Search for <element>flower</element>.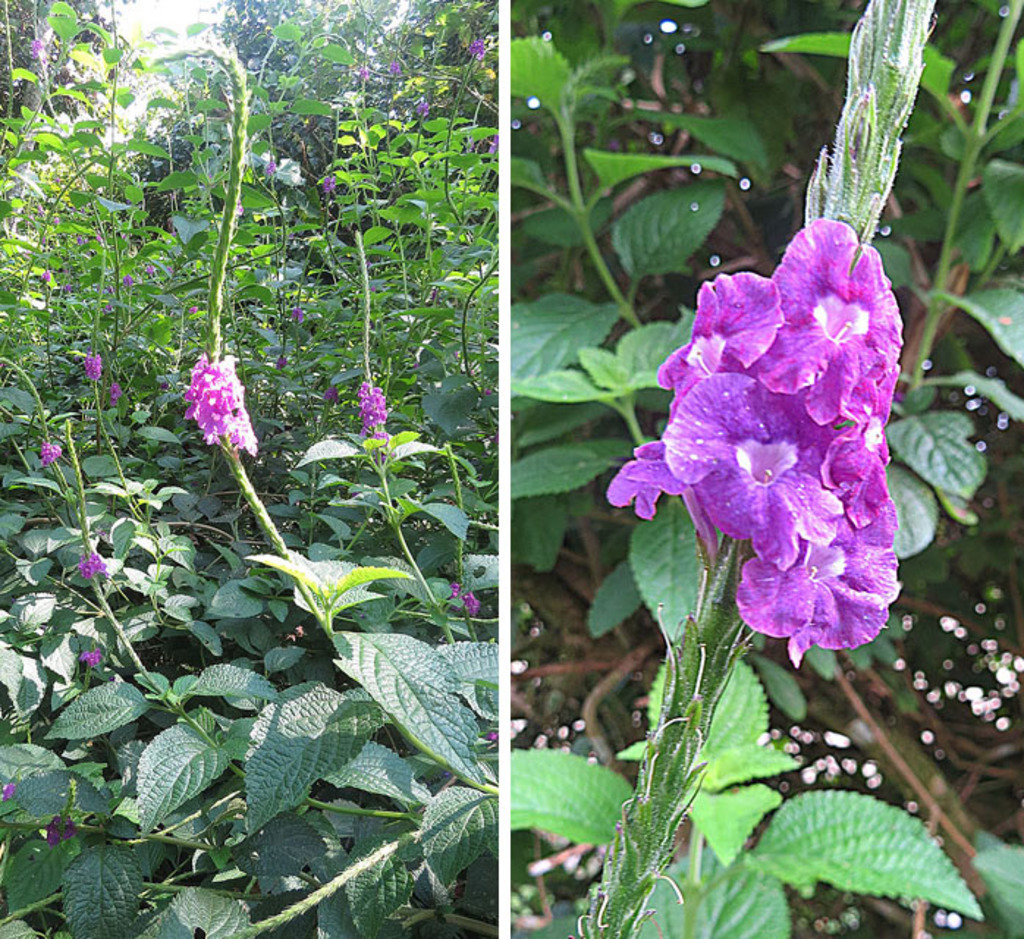
Found at locate(110, 376, 122, 399).
